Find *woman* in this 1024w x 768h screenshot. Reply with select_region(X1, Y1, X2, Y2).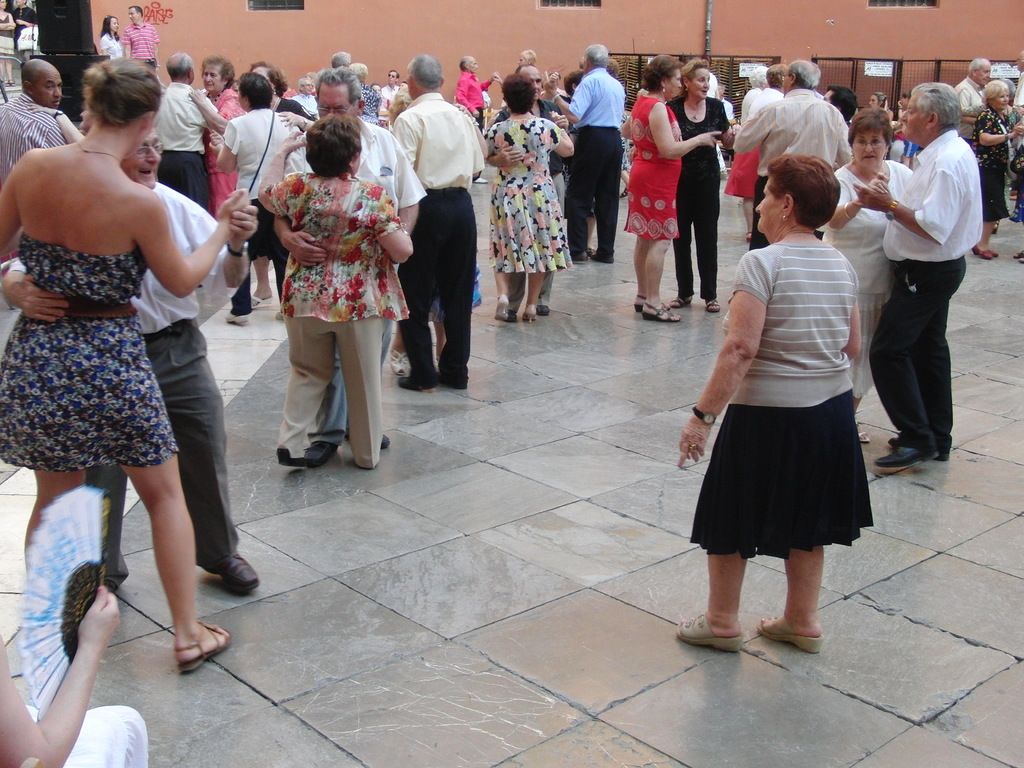
select_region(666, 56, 737, 315).
